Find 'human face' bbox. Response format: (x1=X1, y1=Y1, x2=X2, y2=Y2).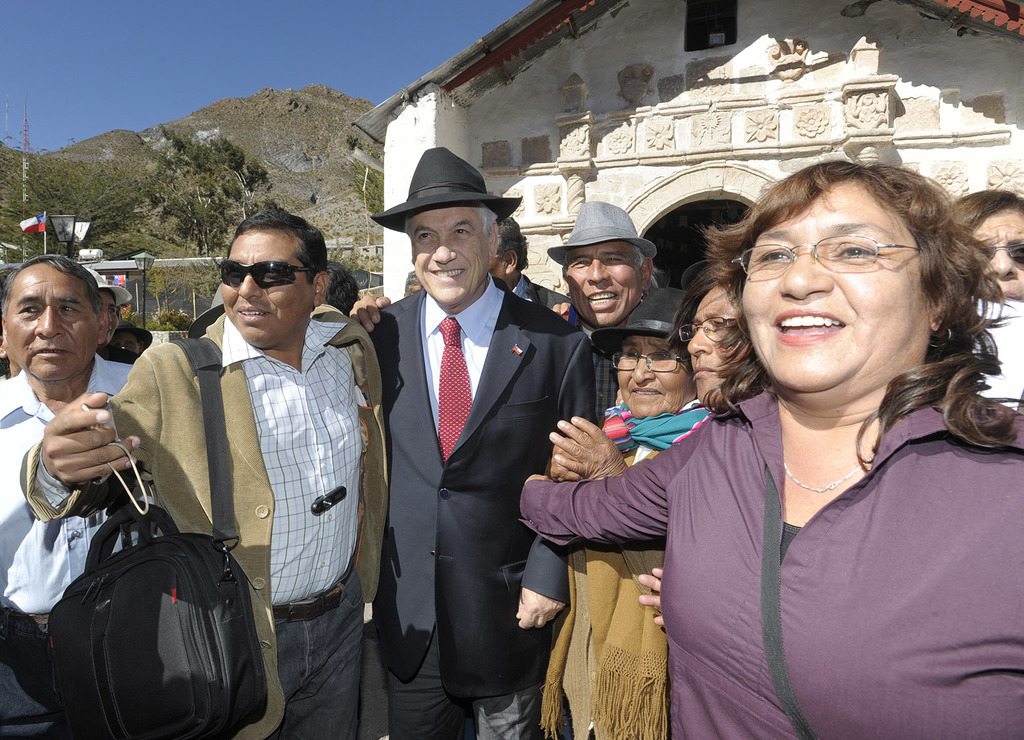
(x1=969, y1=211, x2=1023, y2=304).
